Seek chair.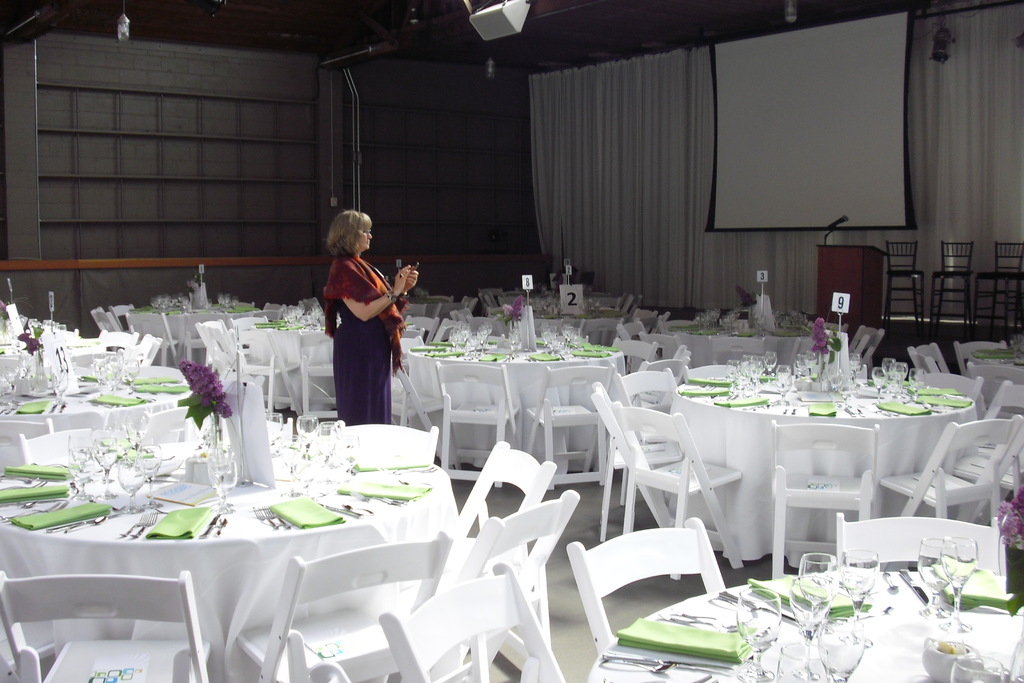
Rect(908, 347, 939, 372).
